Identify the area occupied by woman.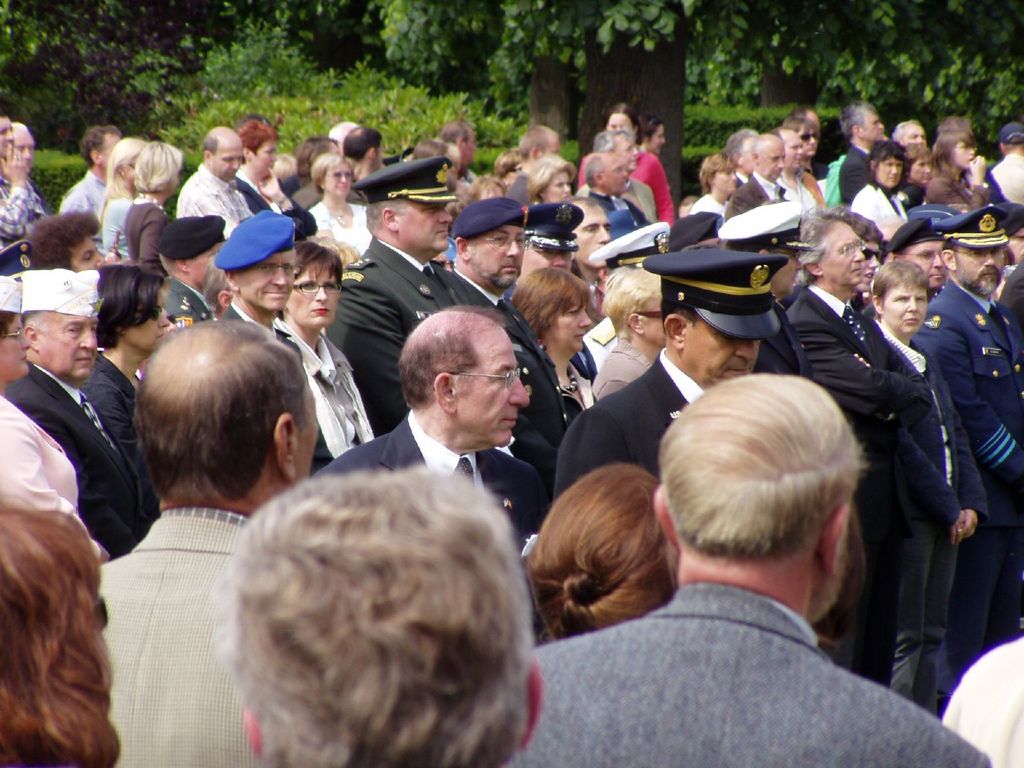
Area: (left=844, top=147, right=913, bottom=233).
